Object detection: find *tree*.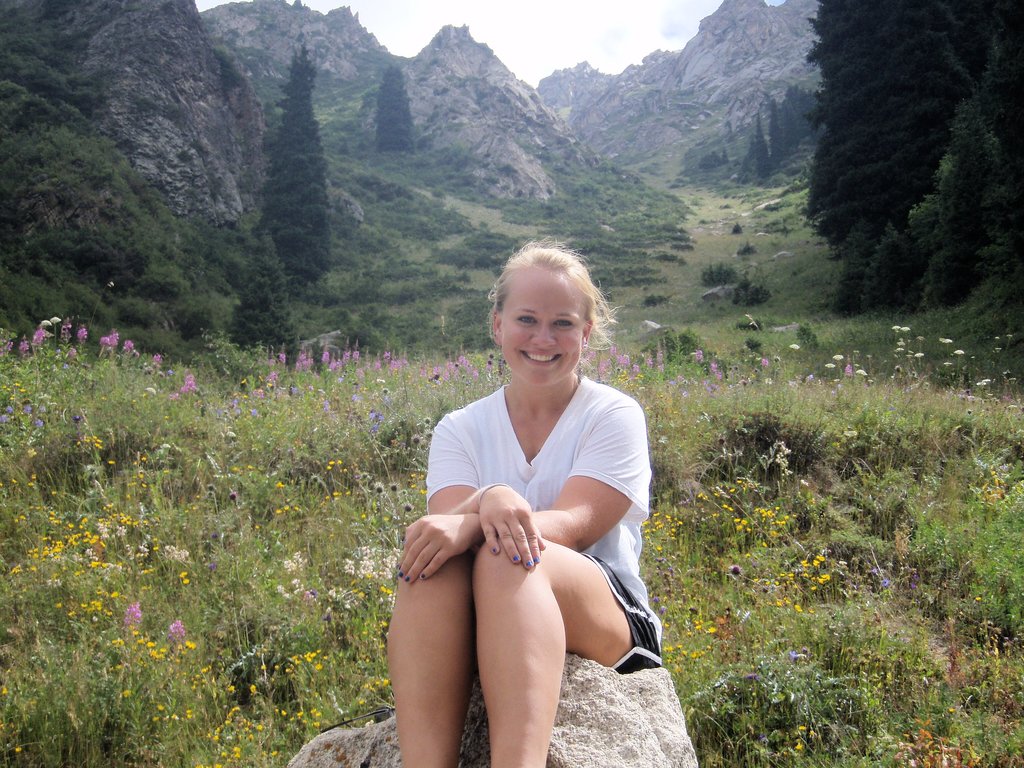
371/61/420/160.
